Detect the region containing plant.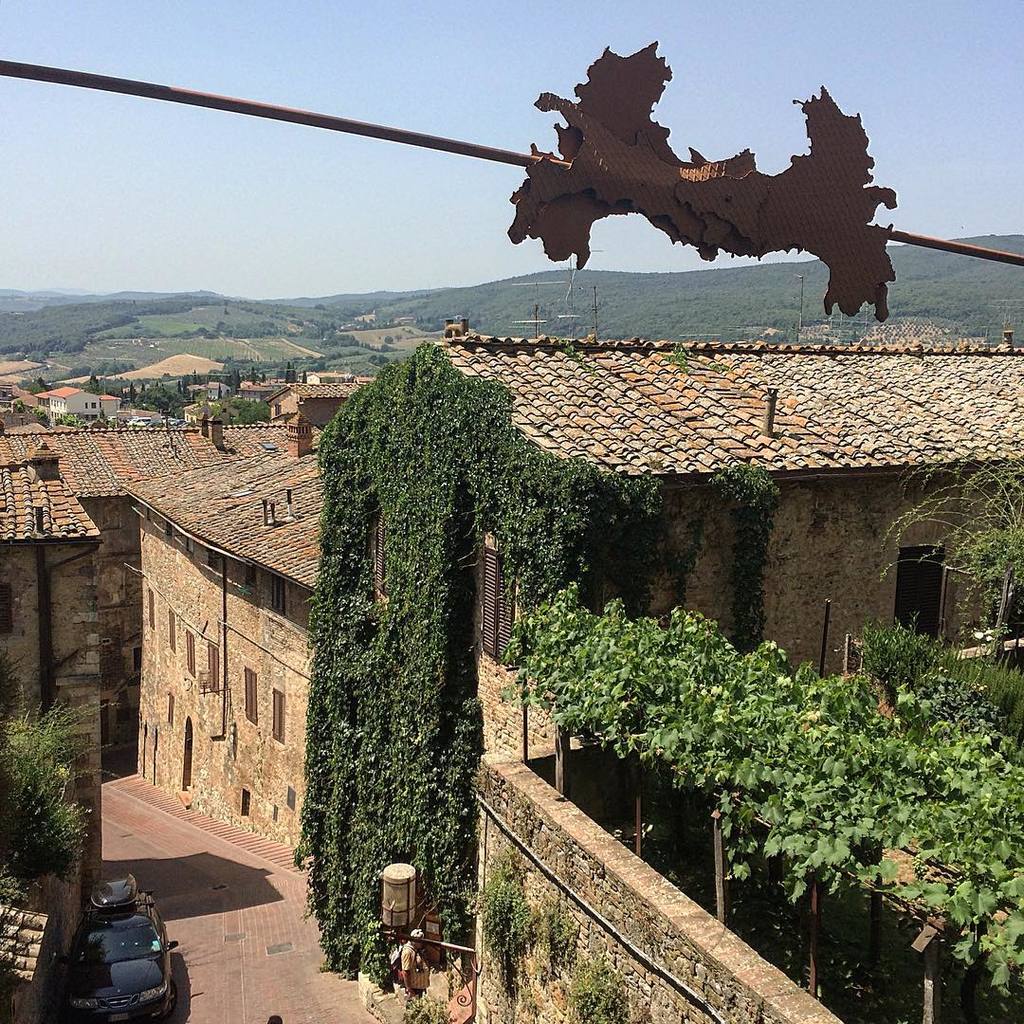
detection(879, 443, 1023, 647).
